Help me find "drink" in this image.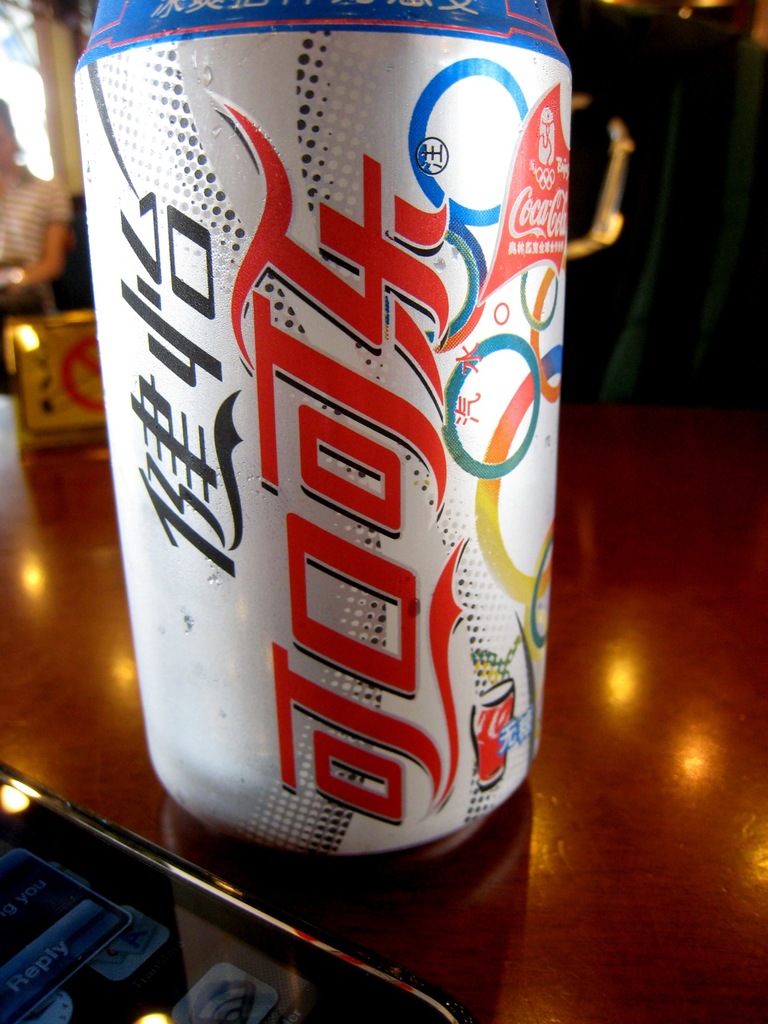
Found it: BBox(104, 17, 606, 896).
